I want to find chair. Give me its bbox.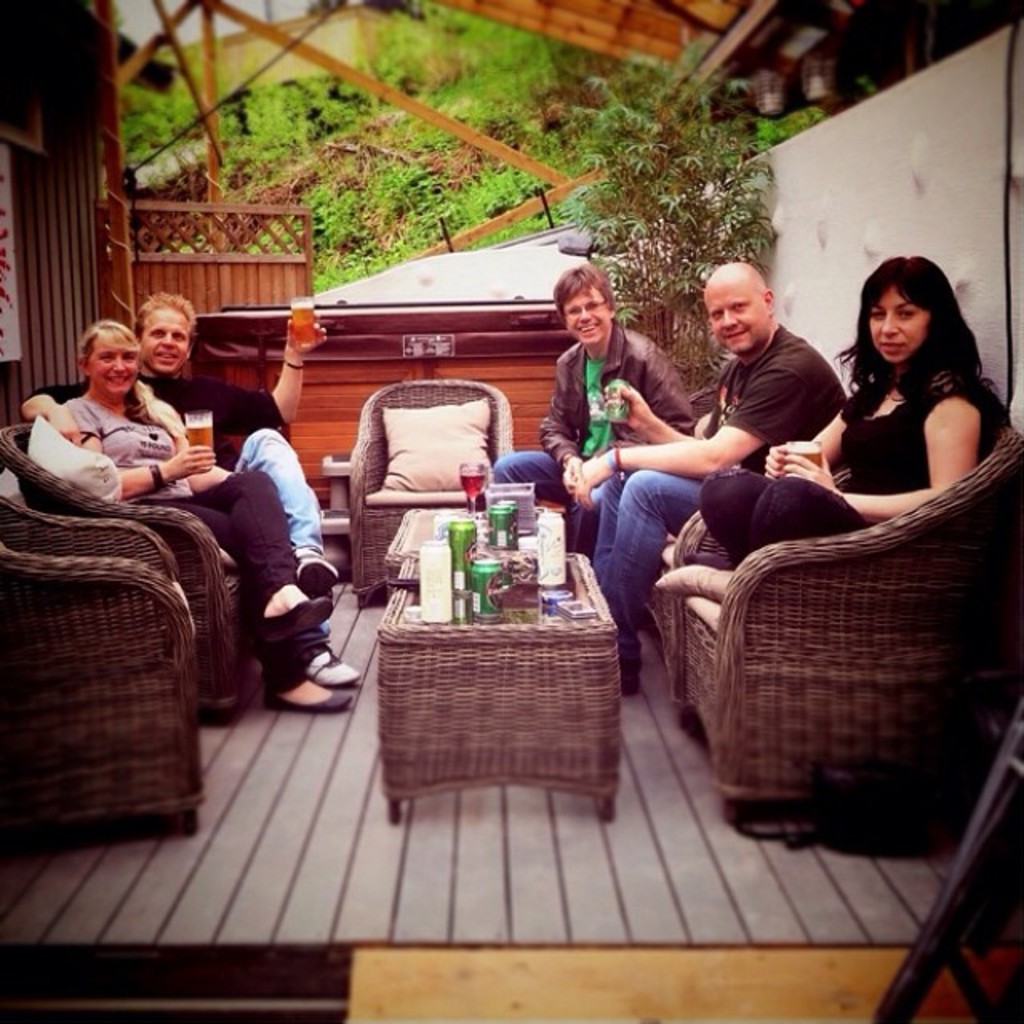
640 504 699 699.
